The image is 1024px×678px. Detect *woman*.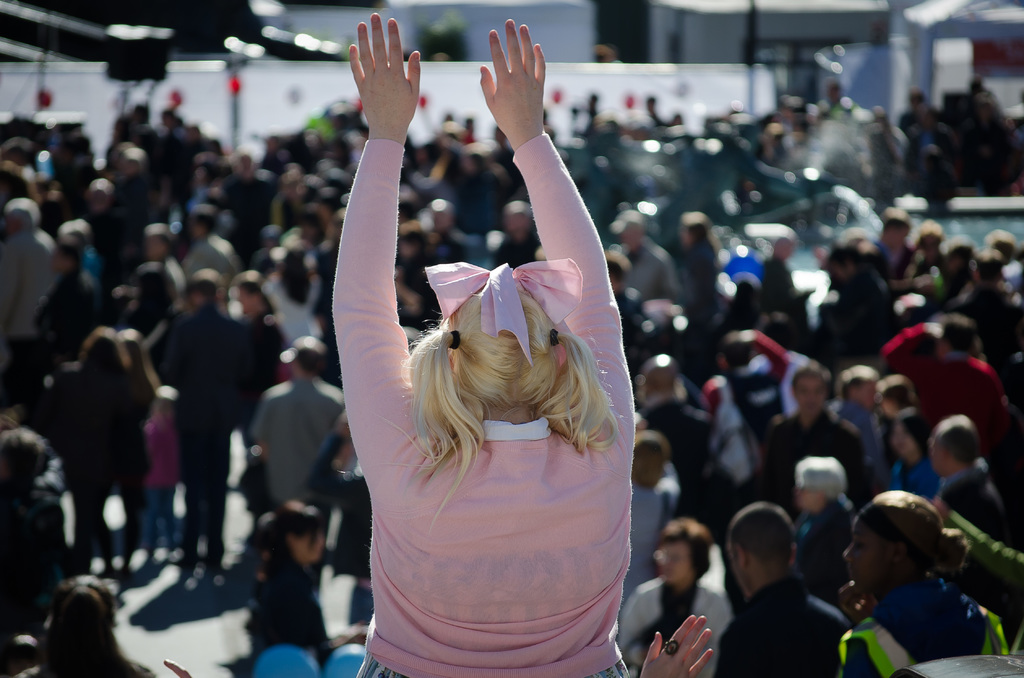
Detection: (x1=18, y1=573, x2=192, y2=677).
